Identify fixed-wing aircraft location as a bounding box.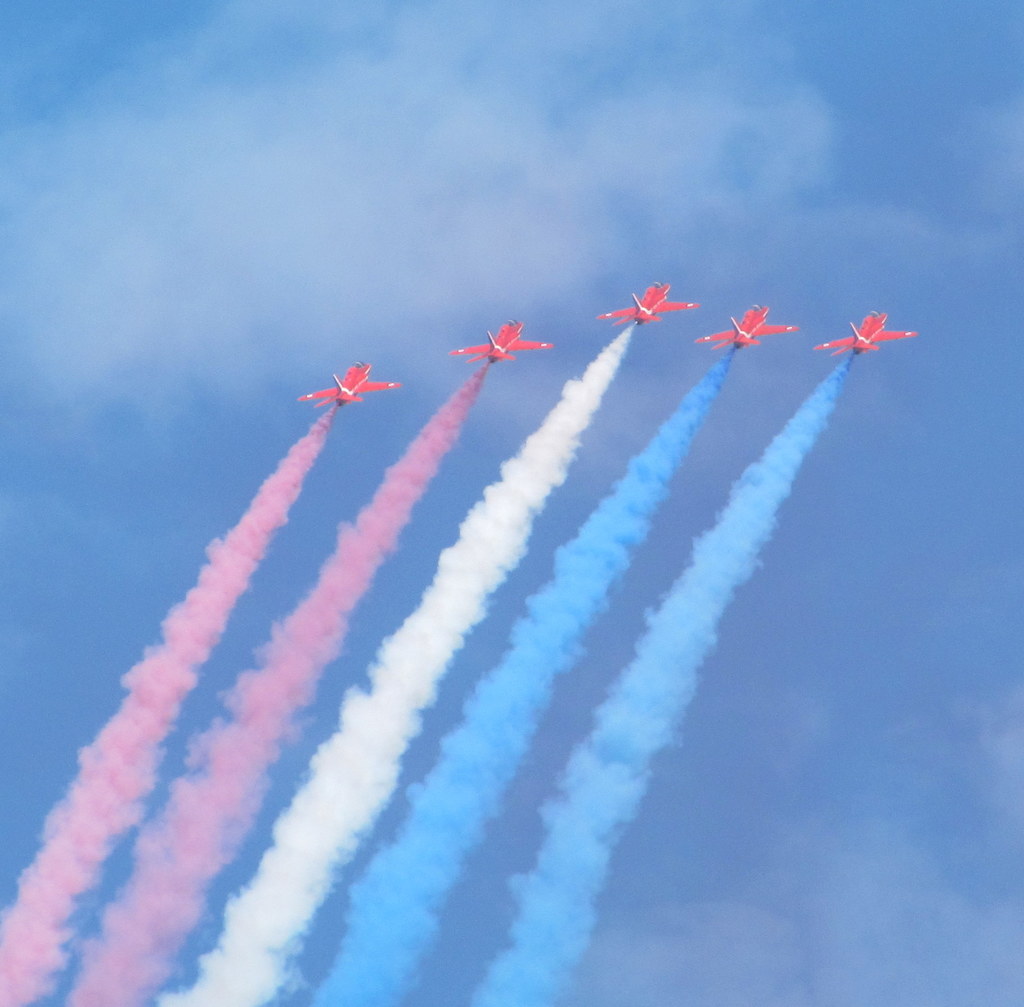
[left=297, top=360, right=398, bottom=407].
